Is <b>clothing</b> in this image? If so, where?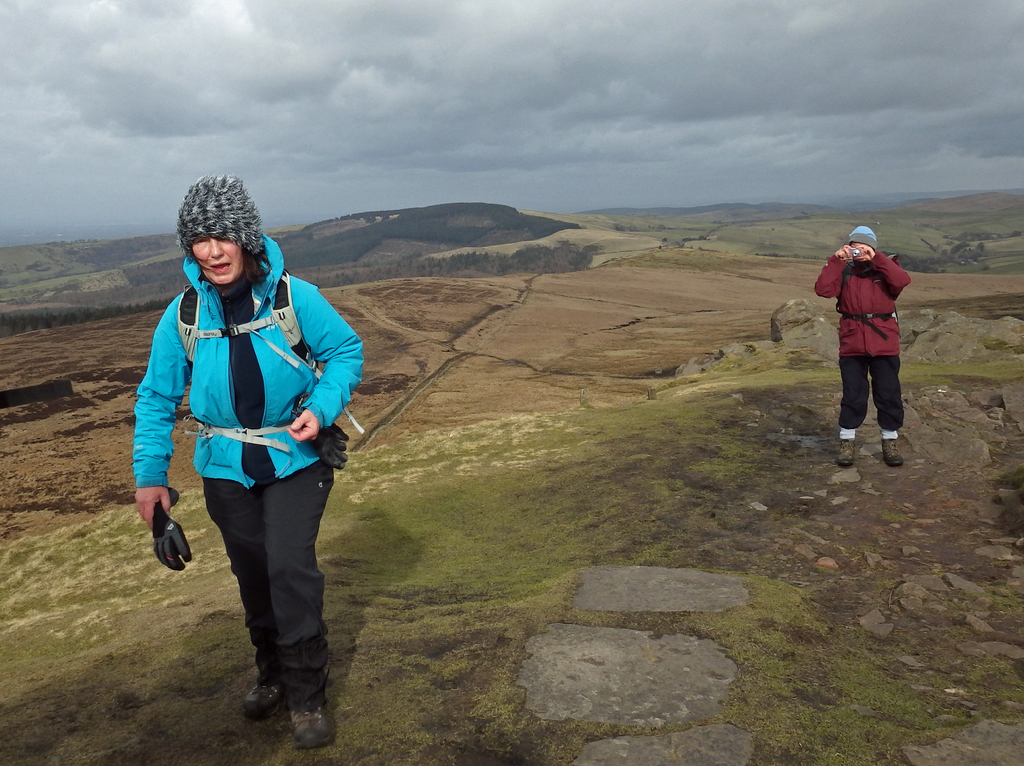
Yes, at region(839, 221, 919, 437).
